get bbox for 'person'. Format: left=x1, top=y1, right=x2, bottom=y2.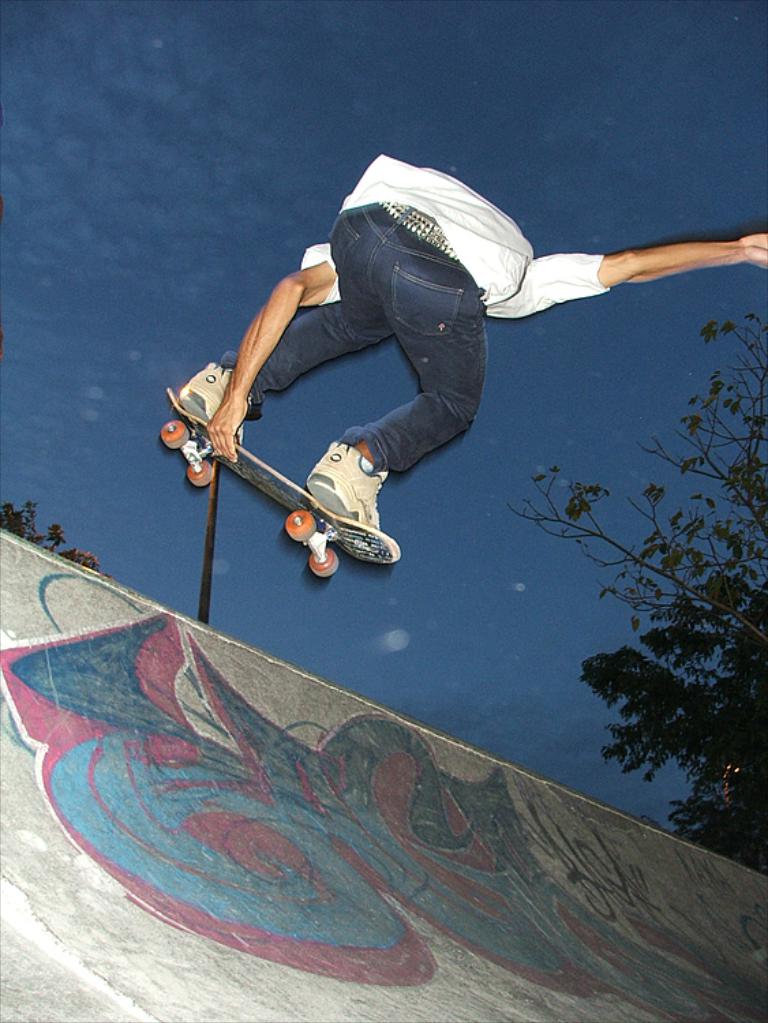
left=156, top=158, right=767, bottom=558.
